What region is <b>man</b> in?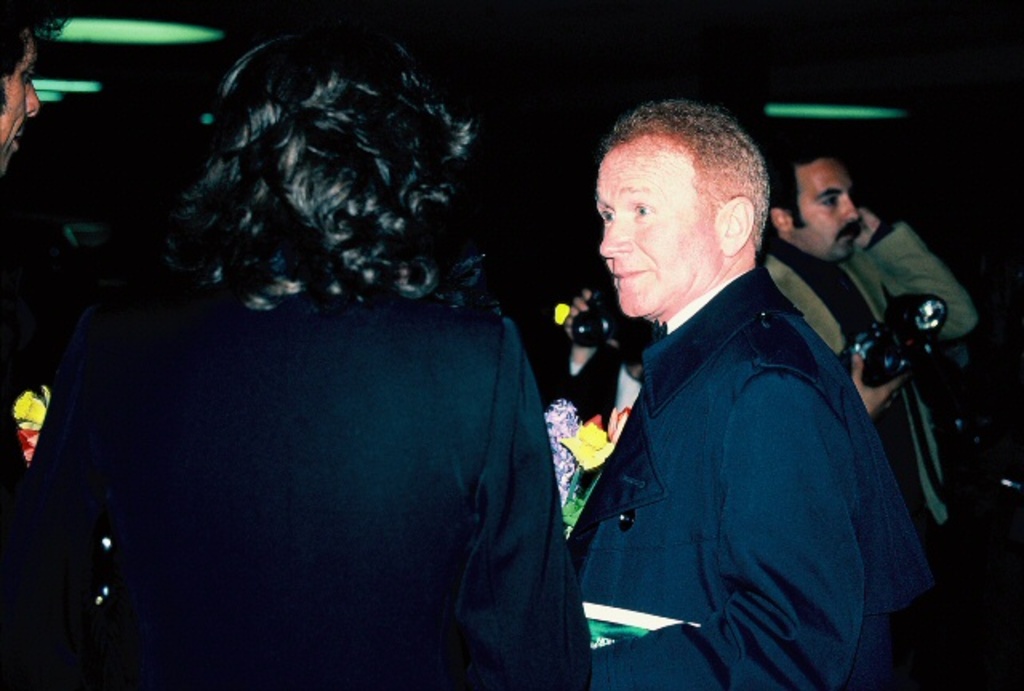
517, 91, 918, 670.
